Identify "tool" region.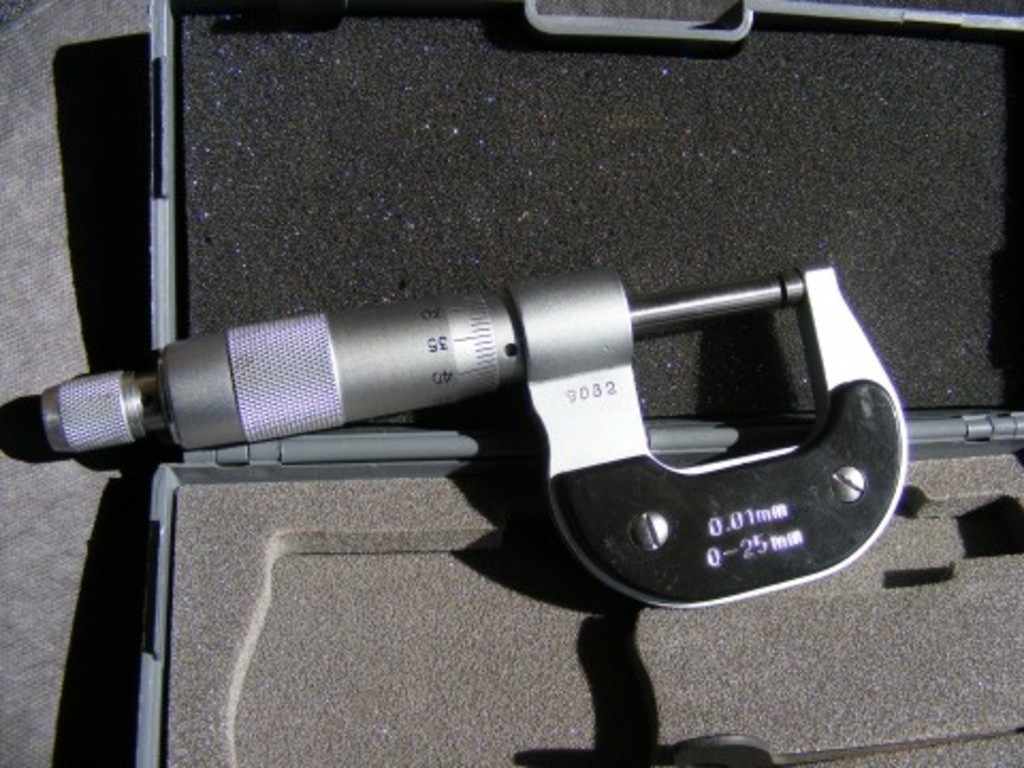
Region: x1=30, y1=260, x2=915, y2=625.
